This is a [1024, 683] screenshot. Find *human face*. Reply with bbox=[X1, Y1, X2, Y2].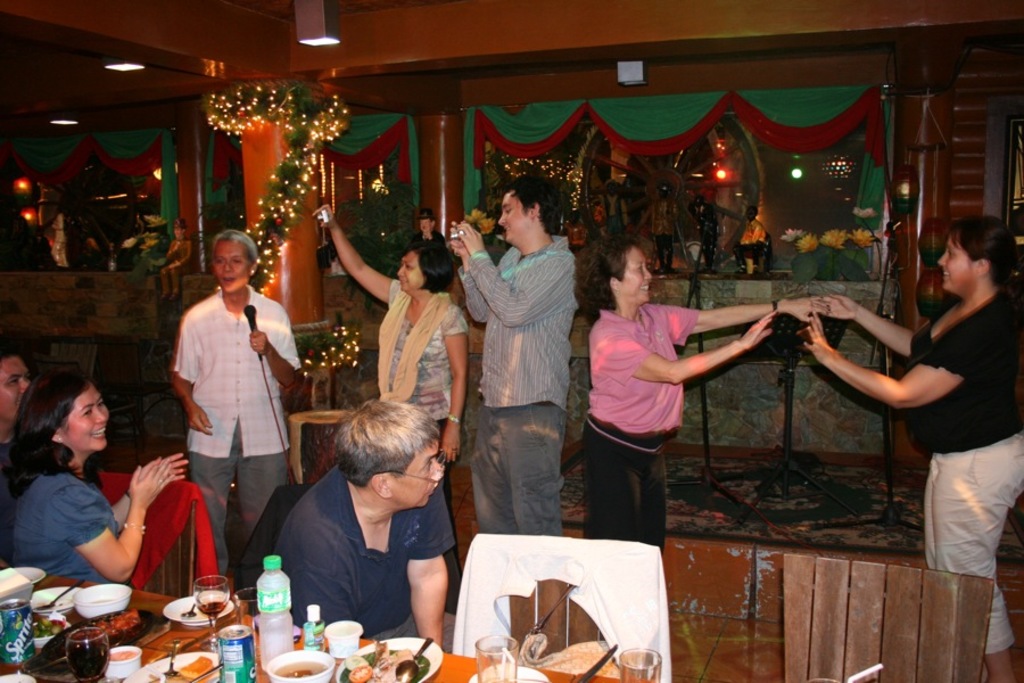
bbox=[209, 240, 250, 291].
